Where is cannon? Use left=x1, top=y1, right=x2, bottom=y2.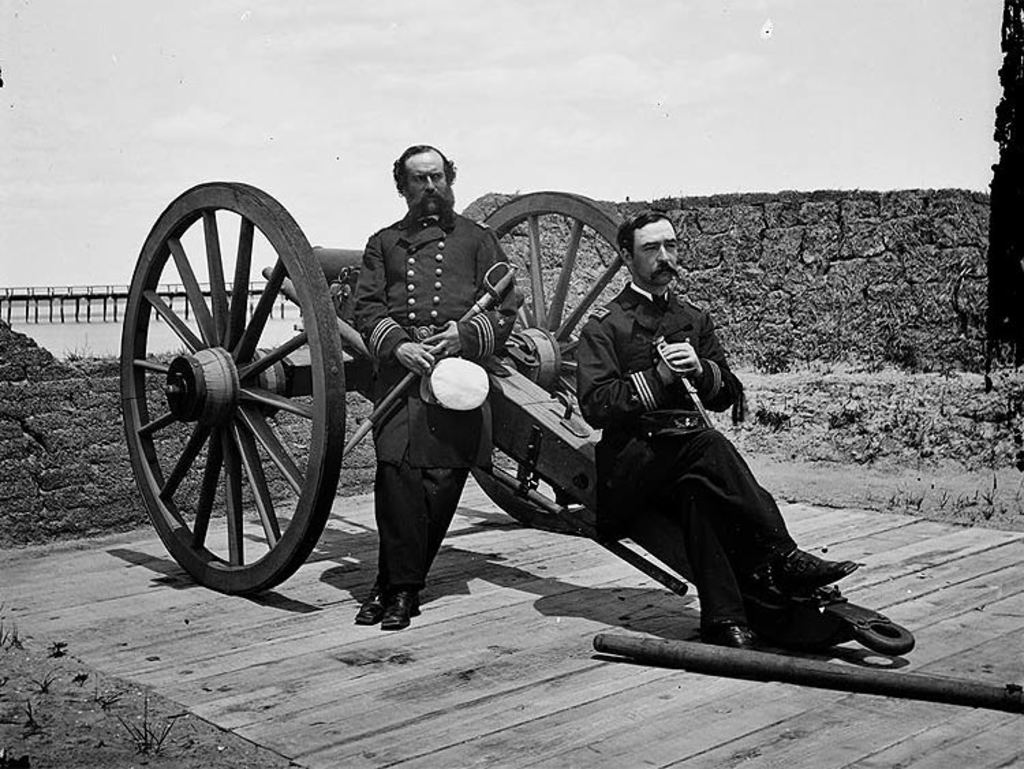
left=120, top=178, right=919, bottom=657.
